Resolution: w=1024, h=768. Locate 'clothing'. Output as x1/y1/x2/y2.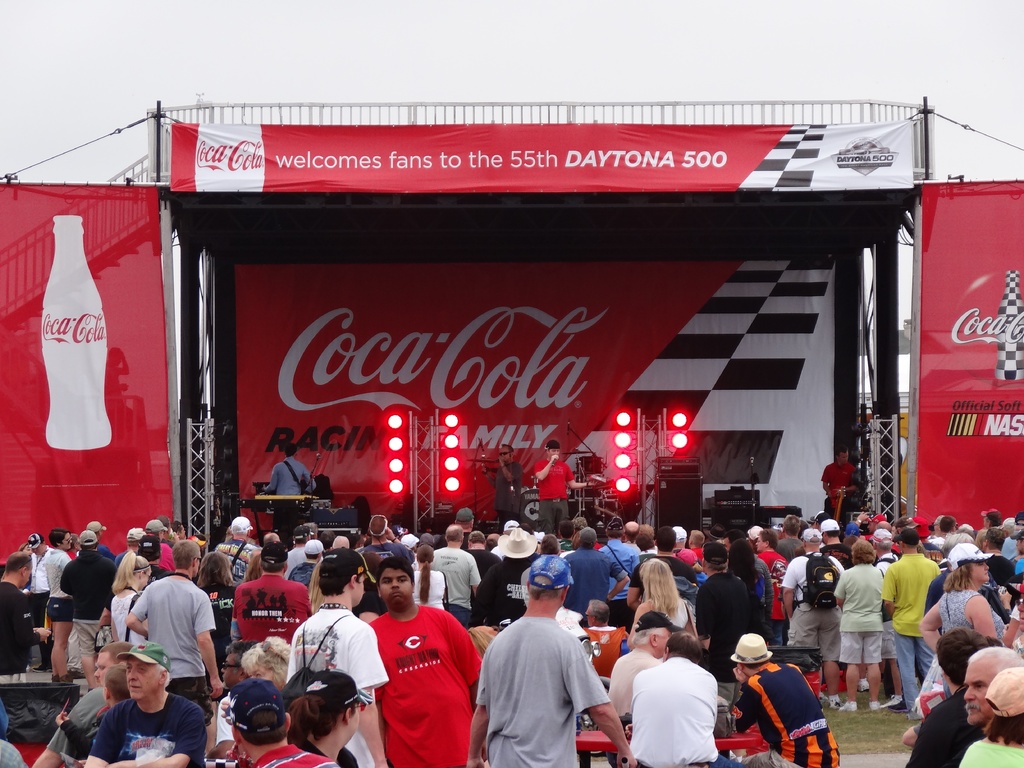
776/548/859/662.
